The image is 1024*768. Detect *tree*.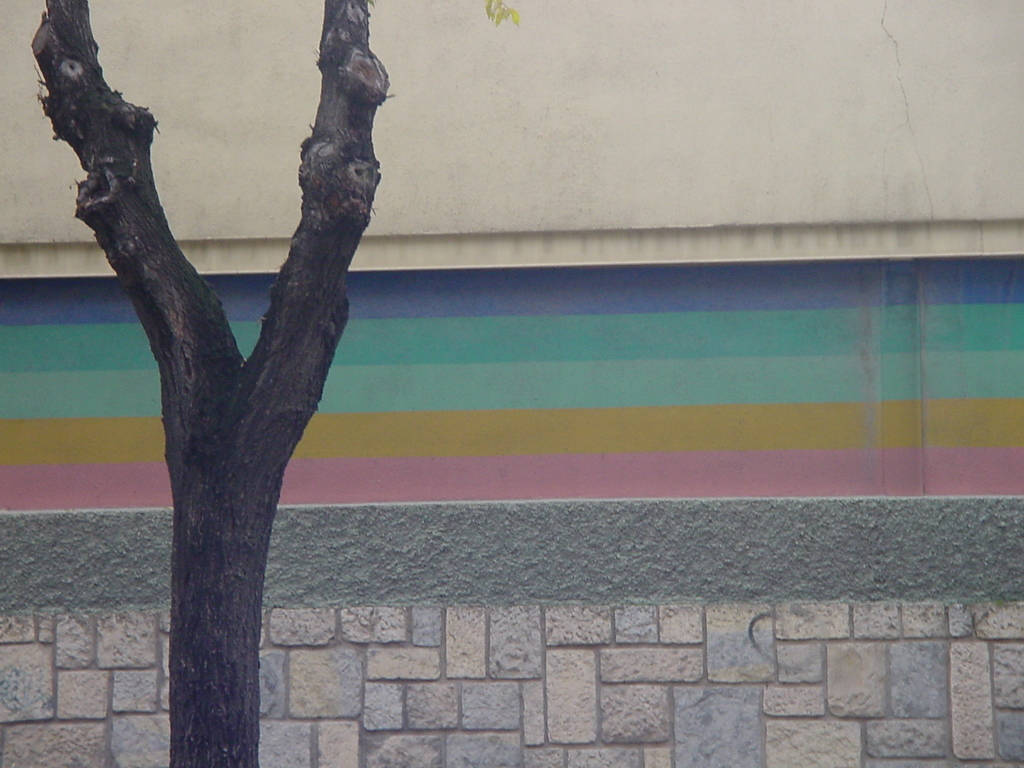
Detection: l=27, t=0, r=399, b=738.
